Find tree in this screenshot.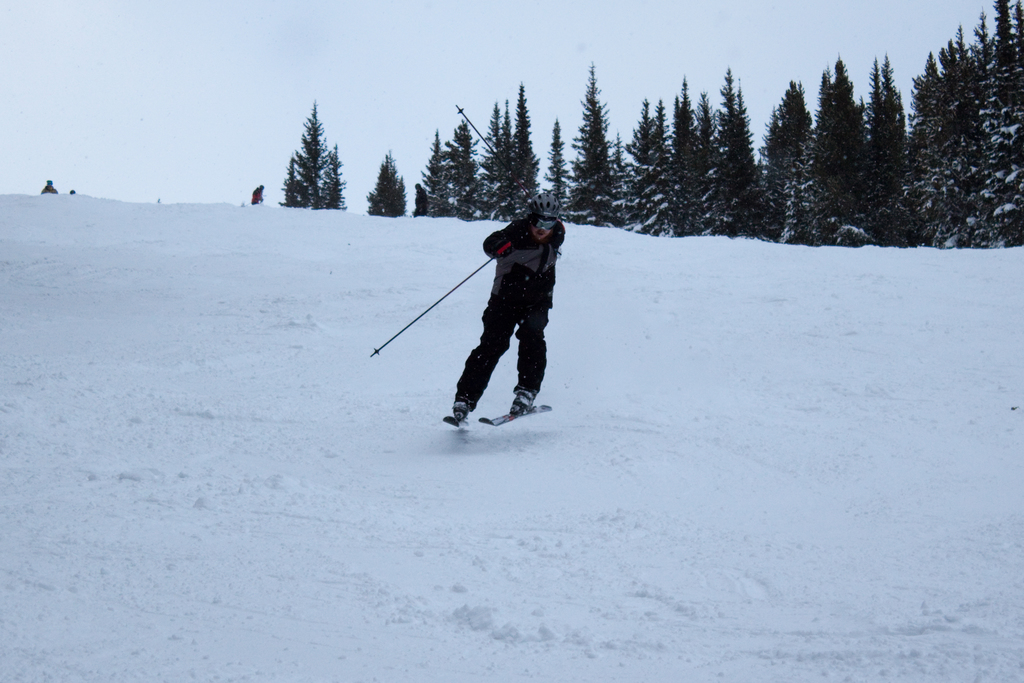
The bounding box for tree is Rect(509, 83, 533, 220).
